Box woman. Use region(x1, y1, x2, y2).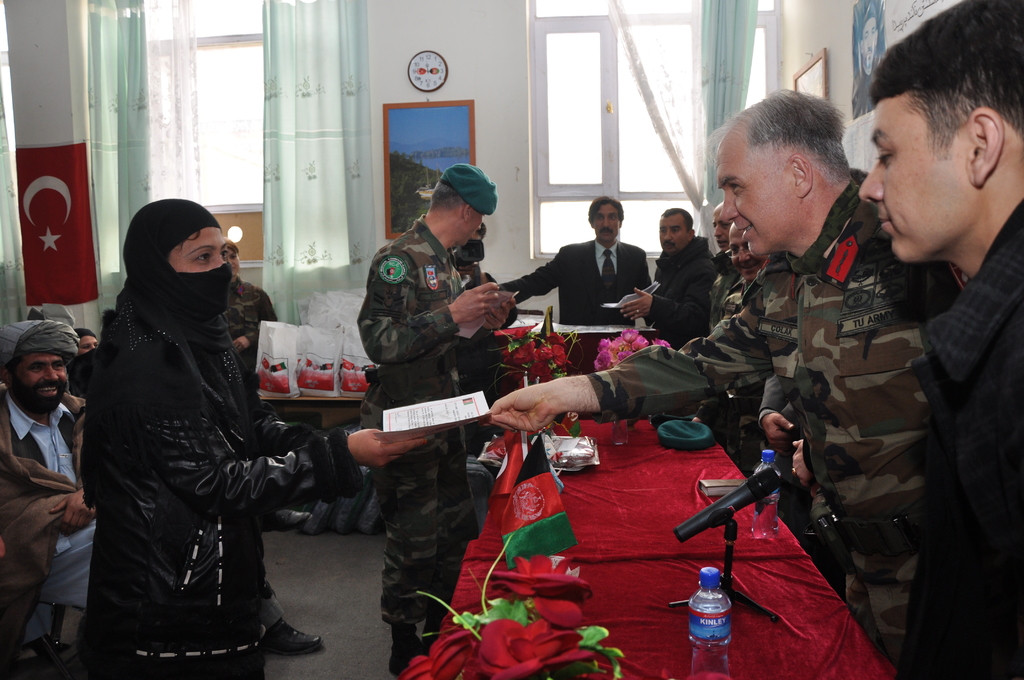
region(69, 326, 104, 354).
